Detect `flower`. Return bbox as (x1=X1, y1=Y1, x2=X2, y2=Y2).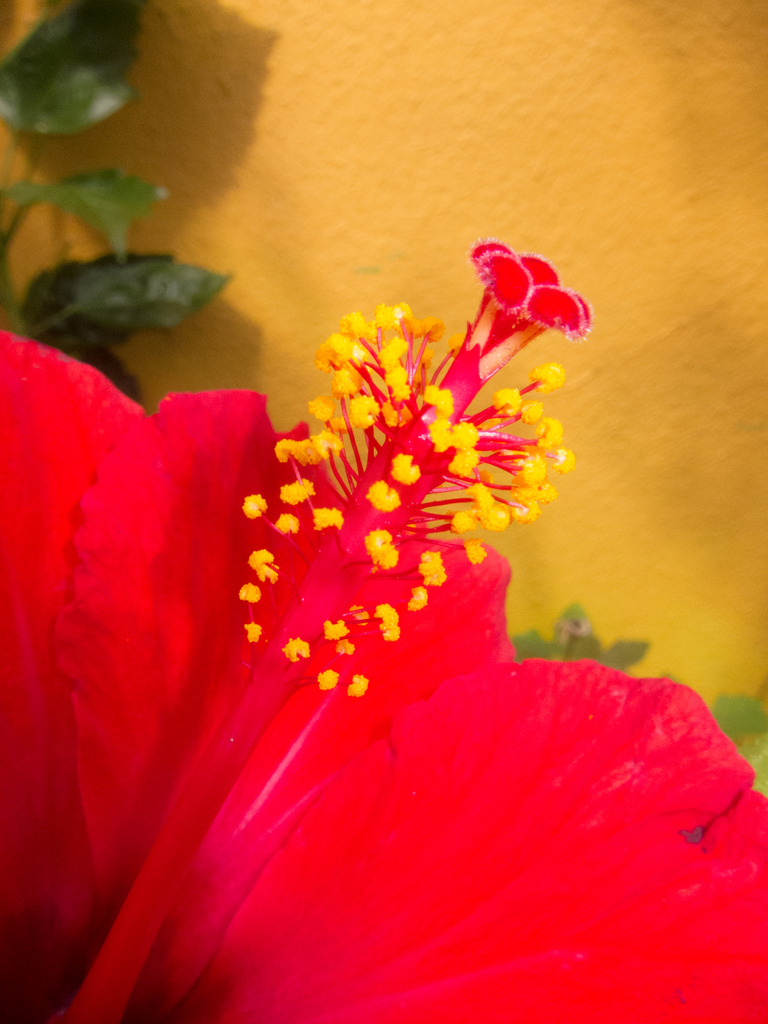
(x1=324, y1=619, x2=348, y2=645).
